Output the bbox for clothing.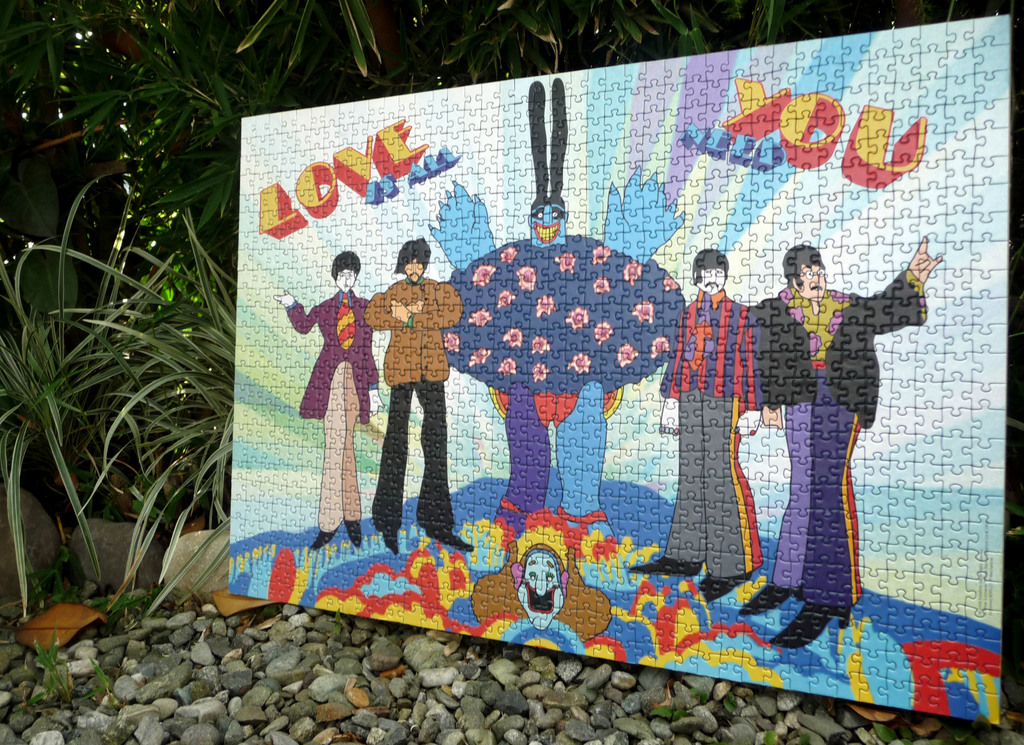
(659, 288, 762, 577).
